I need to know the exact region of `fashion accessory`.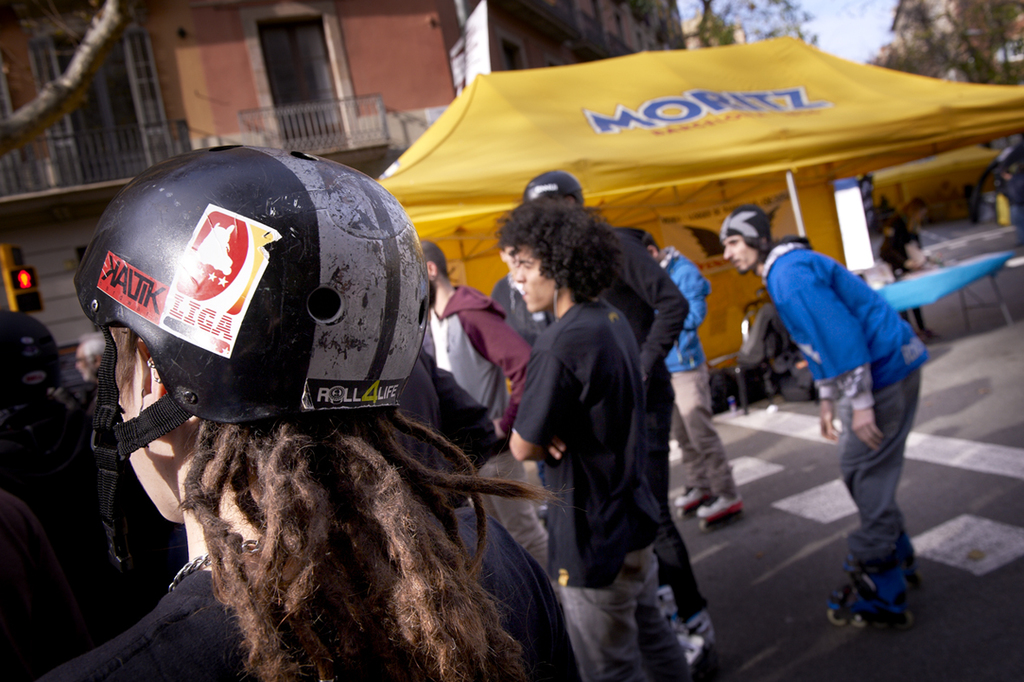
Region: BBox(721, 206, 774, 240).
